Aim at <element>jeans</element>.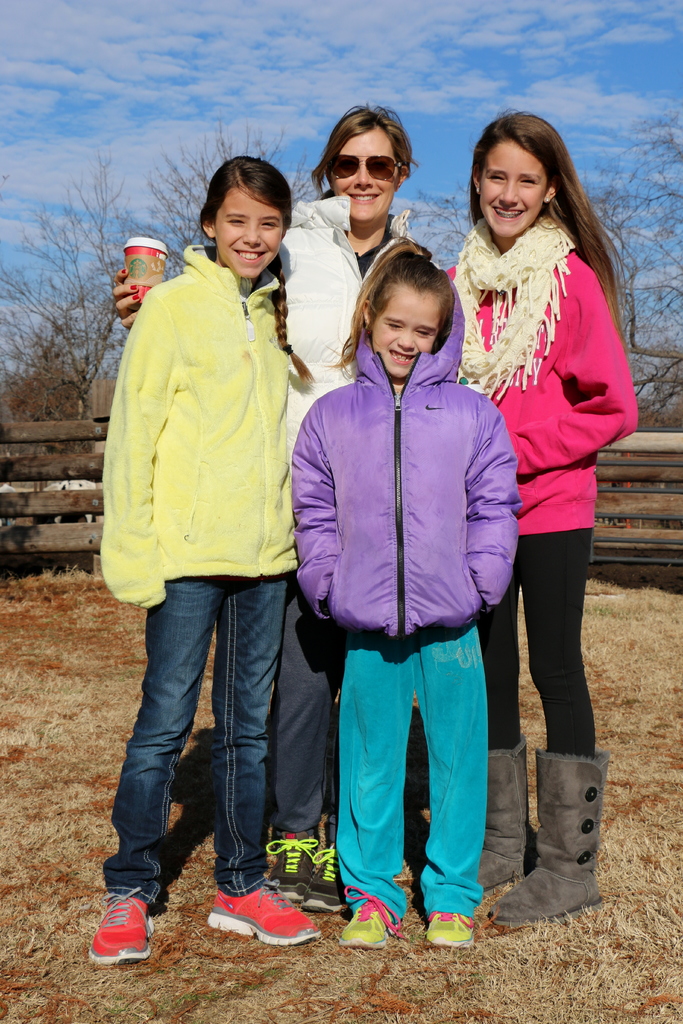
Aimed at region(106, 581, 317, 928).
